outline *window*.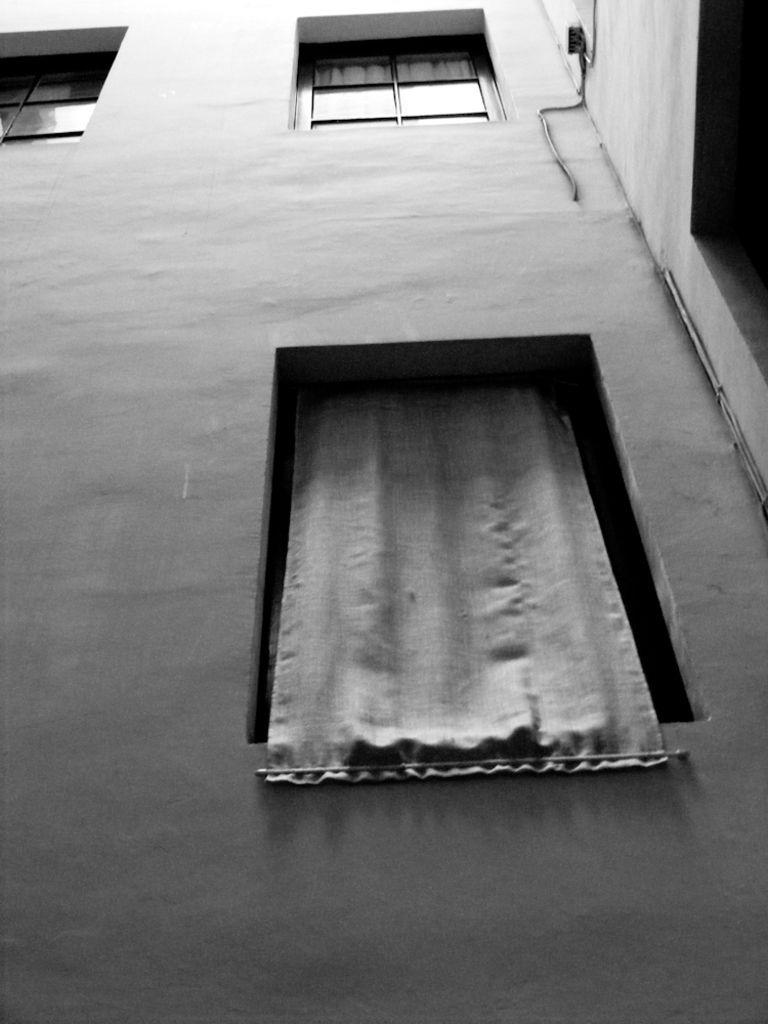
Outline: bbox(0, 47, 104, 154).
